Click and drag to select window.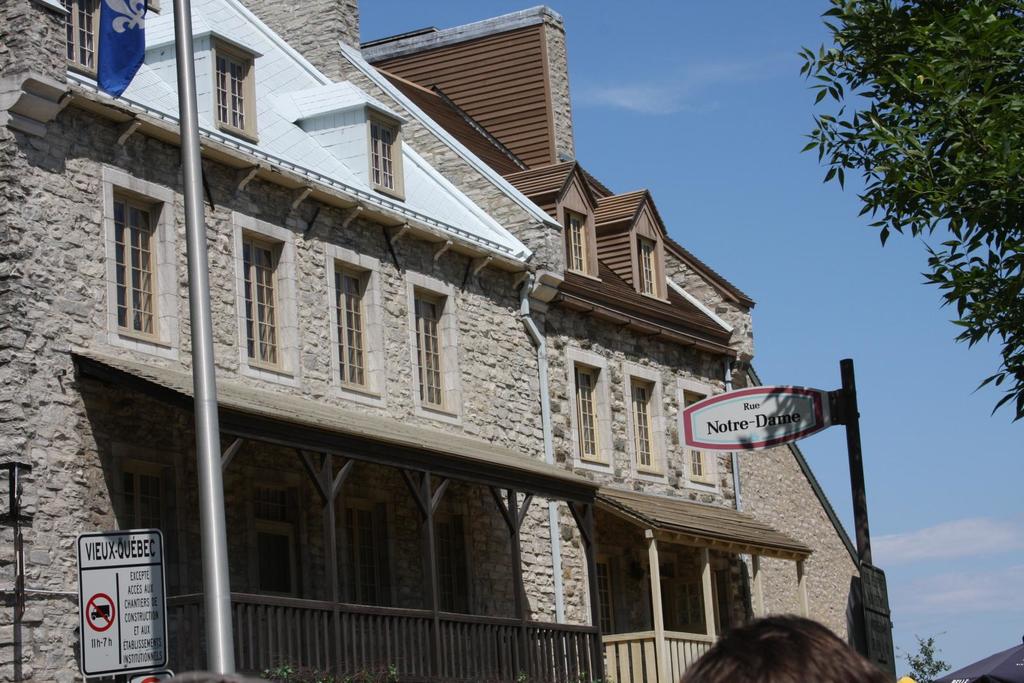
Selection: l=58, t=0, r=104, b=76.
